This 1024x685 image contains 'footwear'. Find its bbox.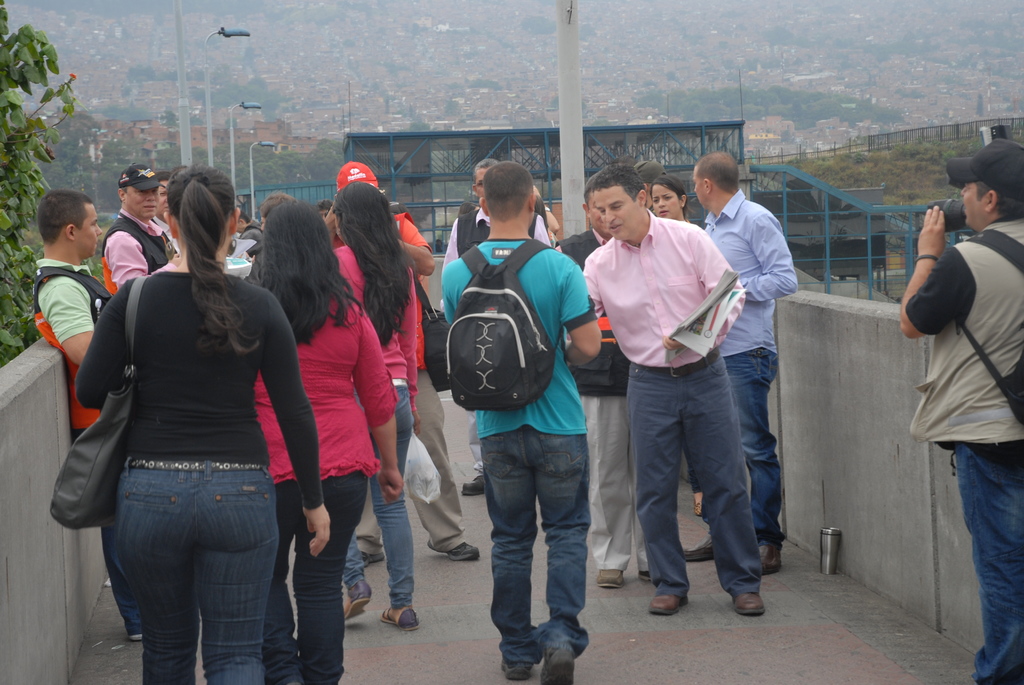
<bbox>132, 627, 138, 643</bbox>.
